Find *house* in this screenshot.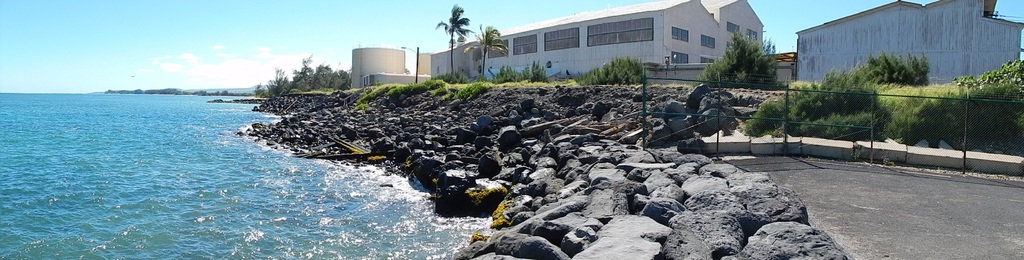
The bounding box for *house* is bbox=(417, 3, 778, 108).
